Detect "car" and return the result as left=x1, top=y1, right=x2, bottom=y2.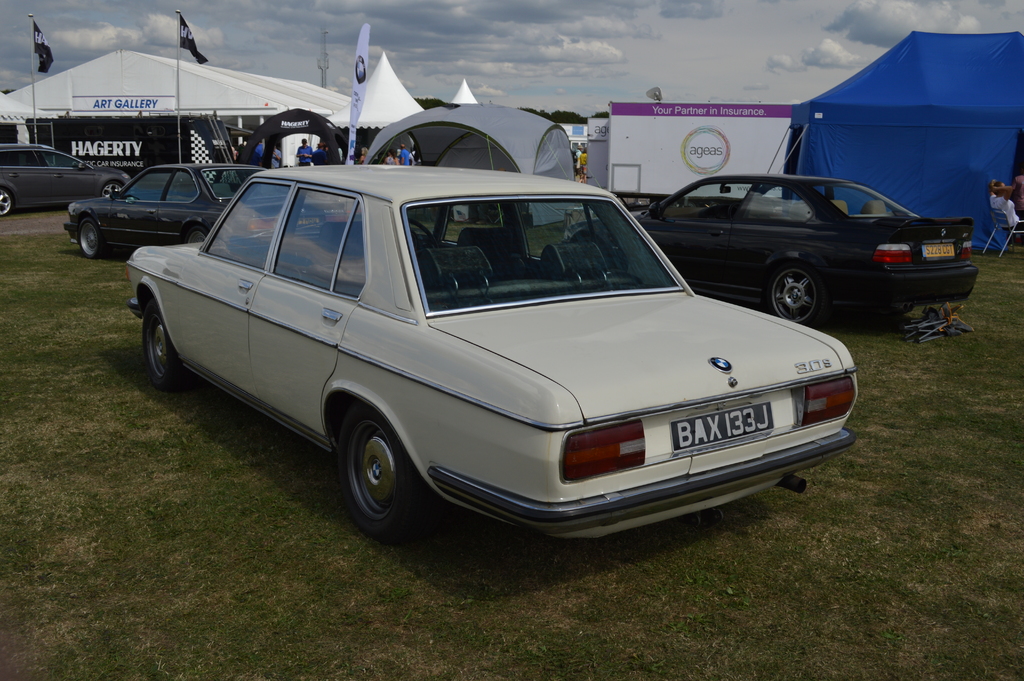
left=563, top=174, right=979, bottom=326.
